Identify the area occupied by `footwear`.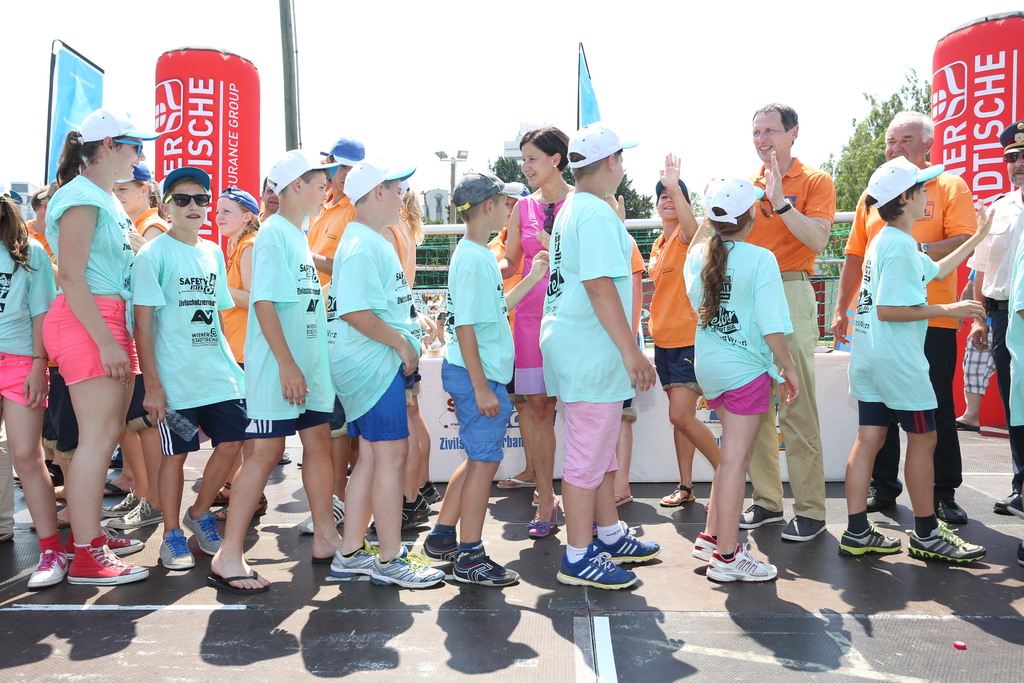
Area: box(534, 488, 540, 509).
